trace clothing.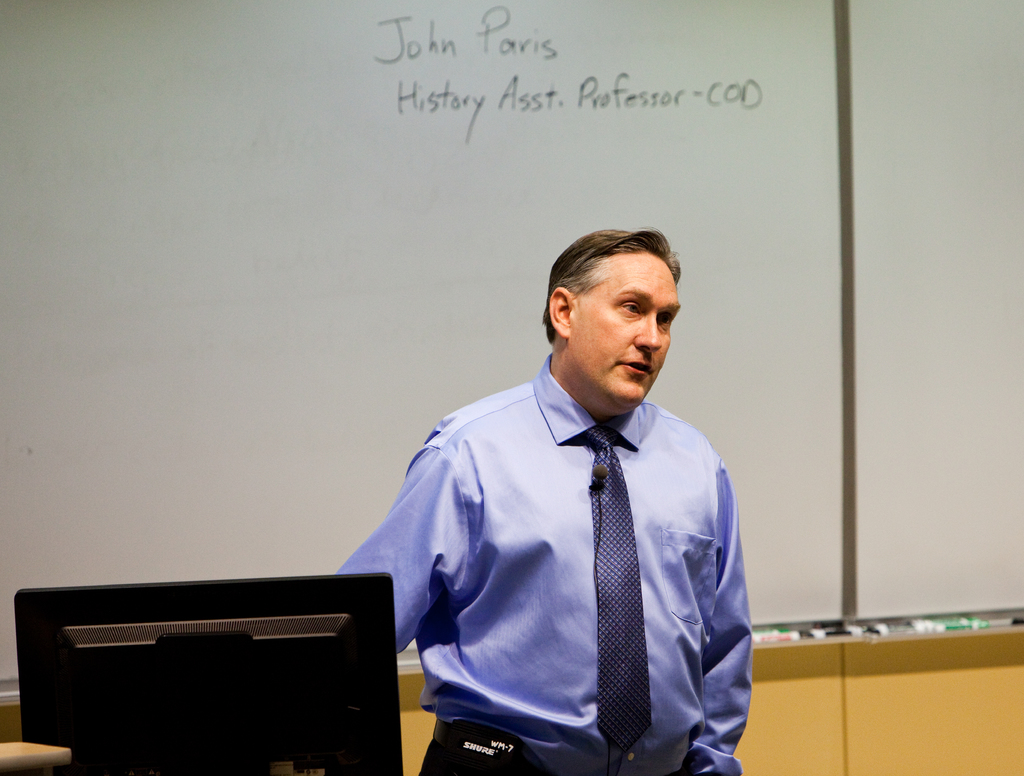
Traced to l=365, t=325, r=765, b=764.
